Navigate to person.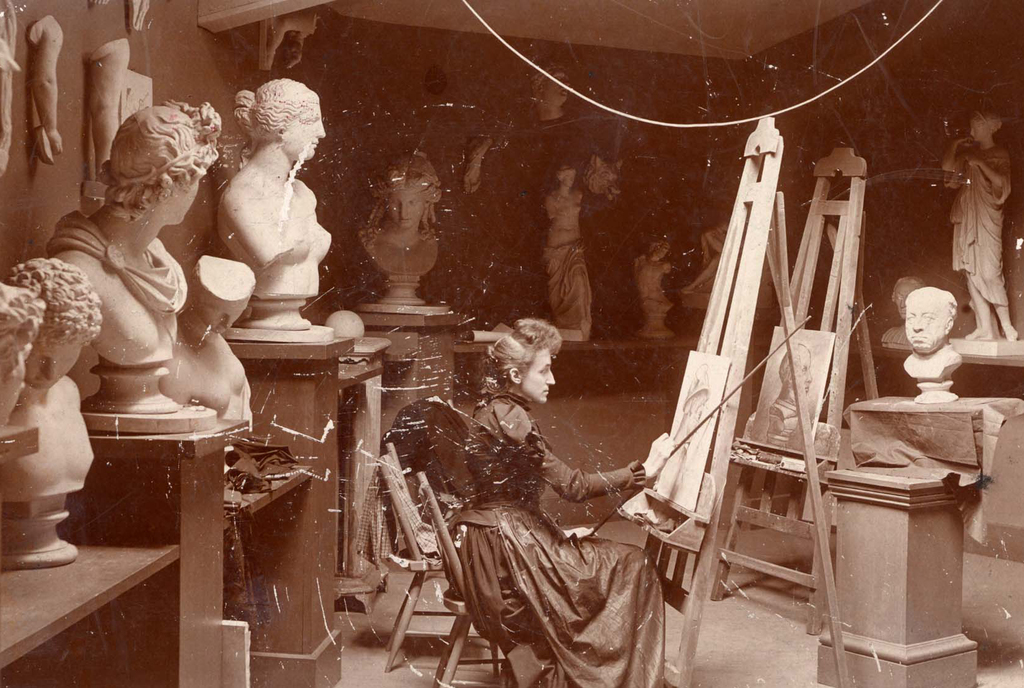
Navigation target: crop(941, 109, 1021, 343).
